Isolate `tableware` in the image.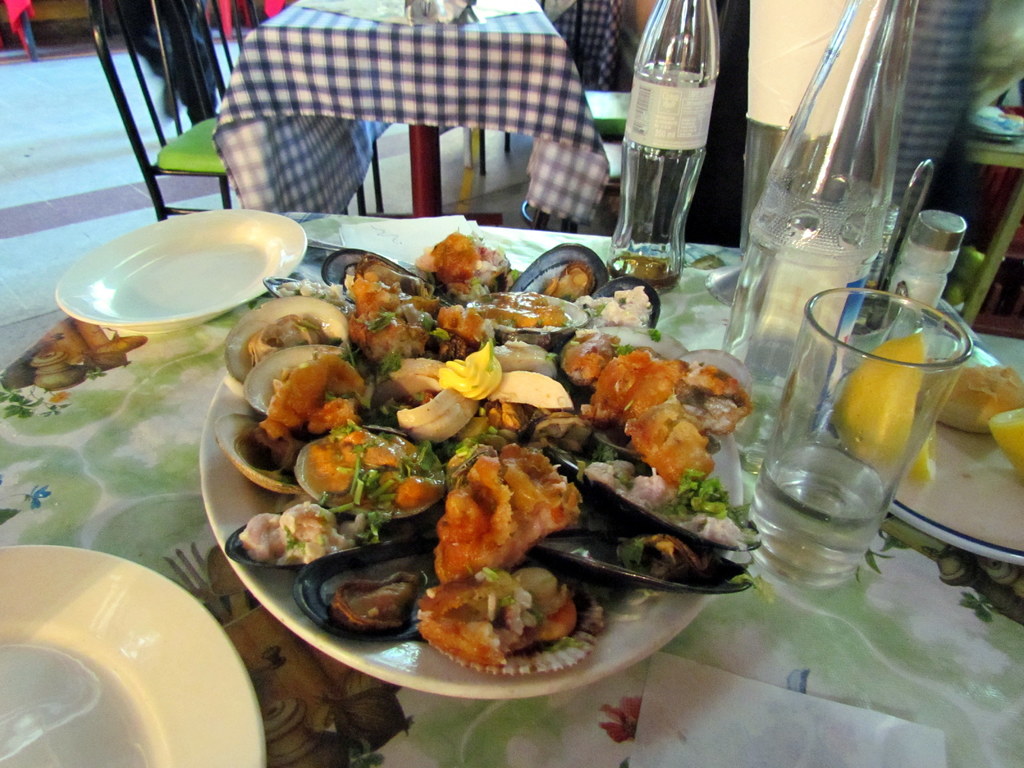
Isolated region: left=755, top=286, right=973, bottom=579.
